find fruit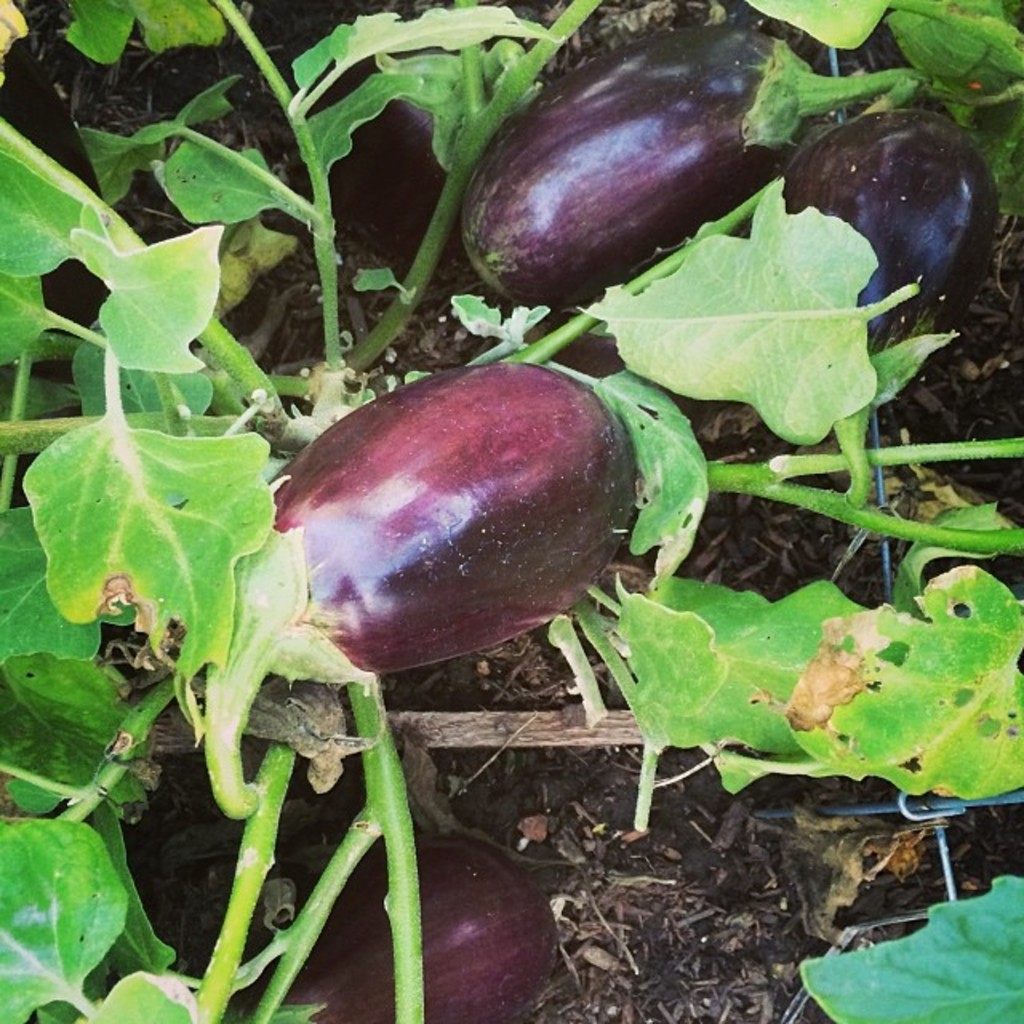
<bbox>248, 360, 651, 712</bbox>
